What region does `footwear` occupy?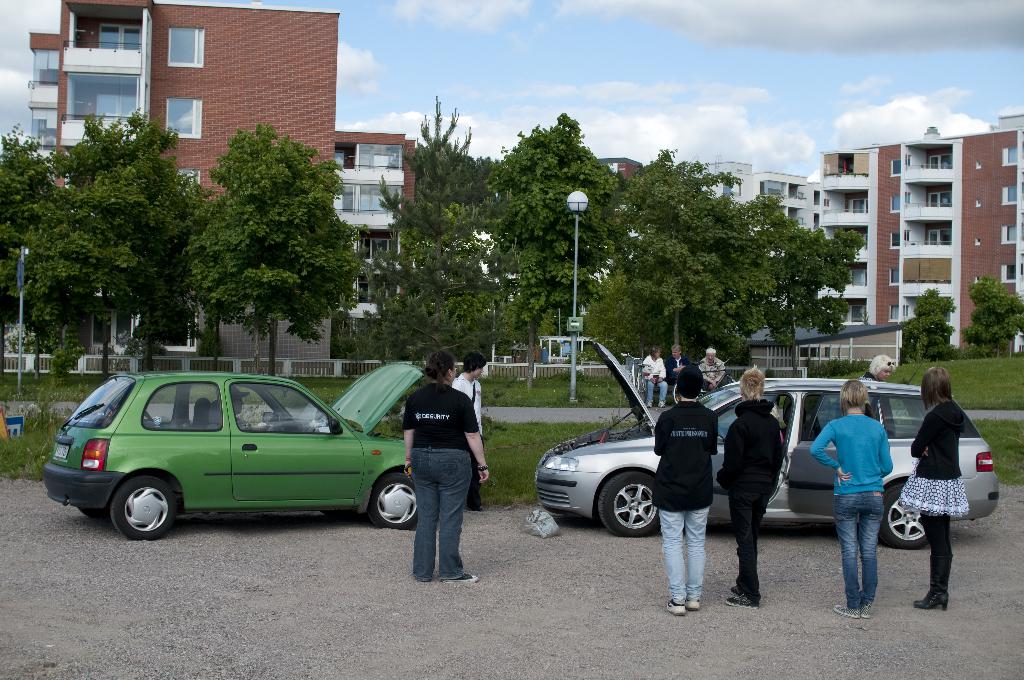
861 600 876 621.
